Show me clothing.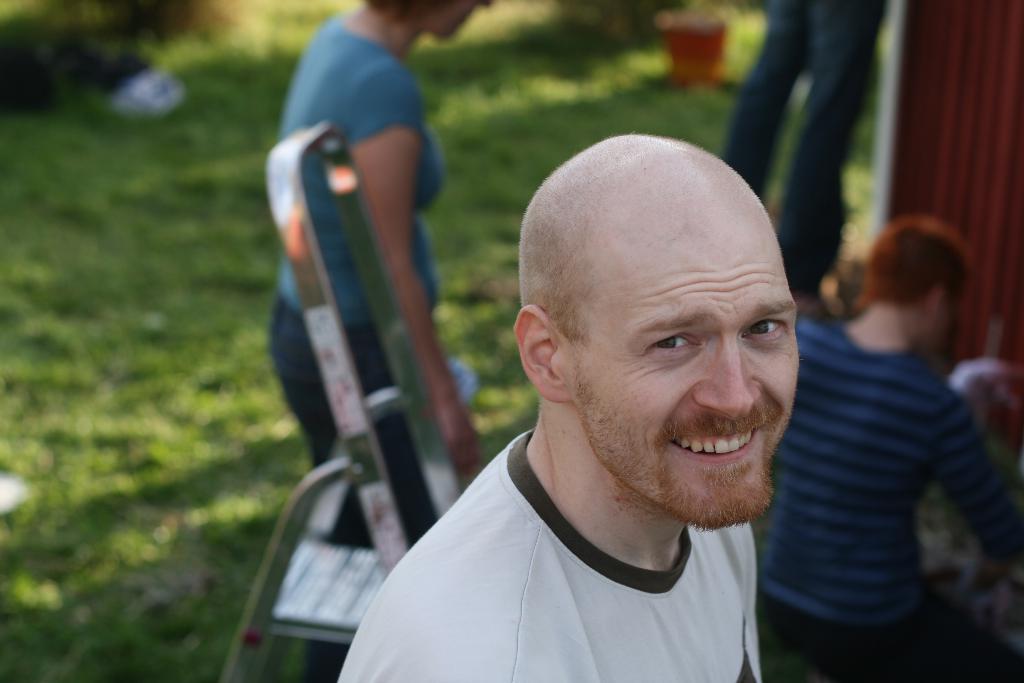
clothing is here: (268, 15, 442, 467).
